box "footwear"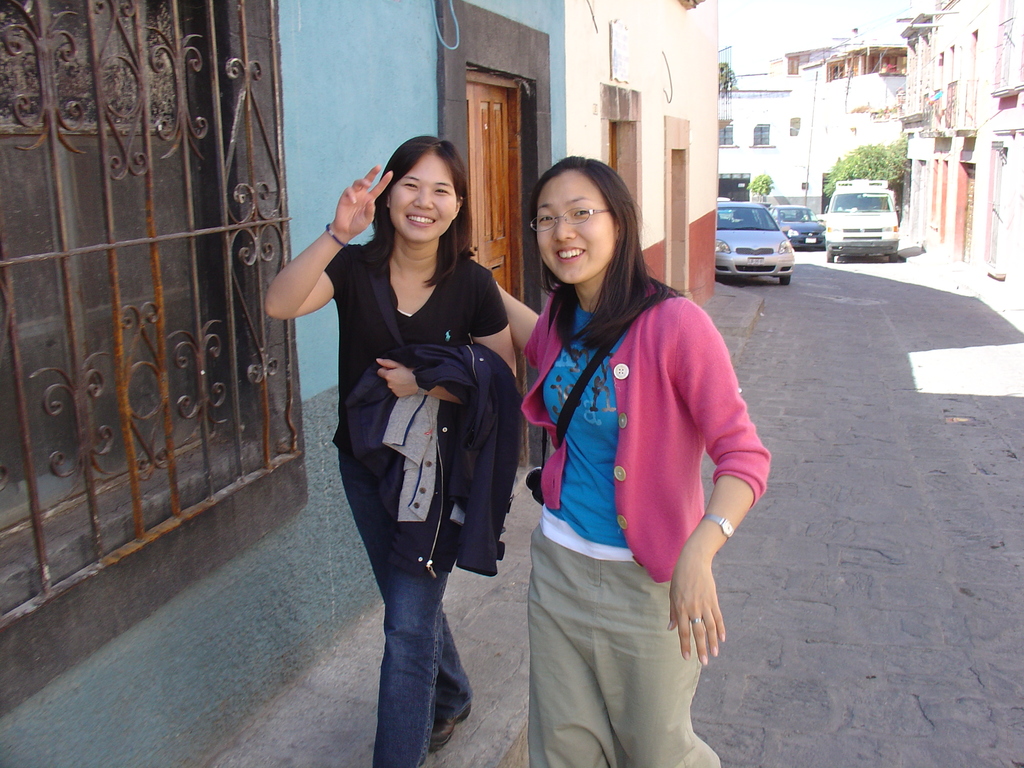
[x1=422, y1=698, x2=474, y2=749]
